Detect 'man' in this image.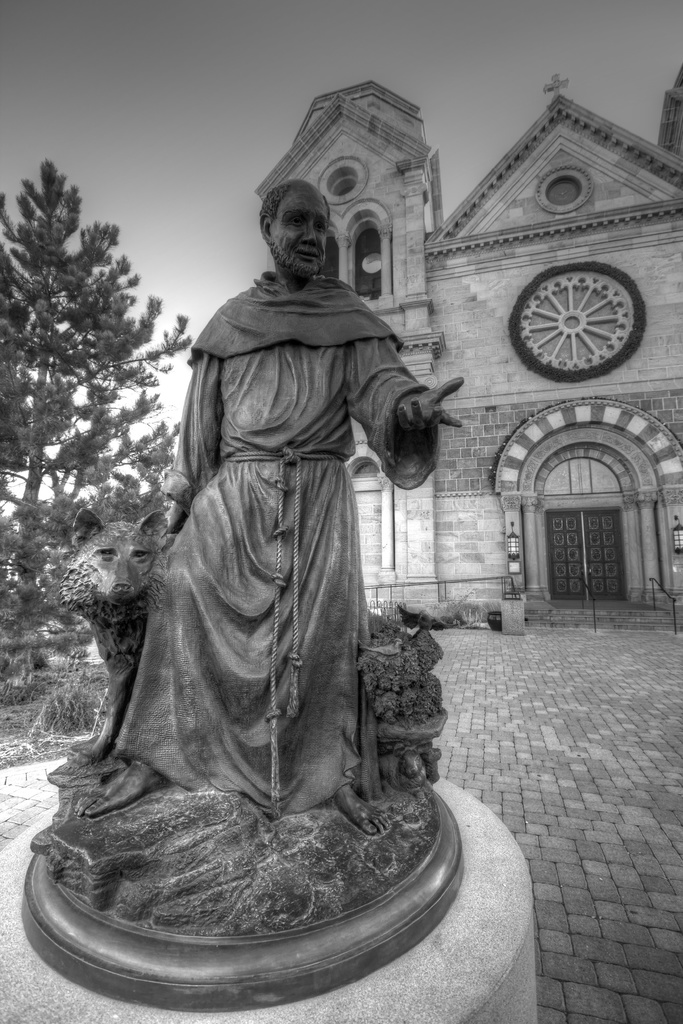
Detection: region(101, 172, 443, 892).
